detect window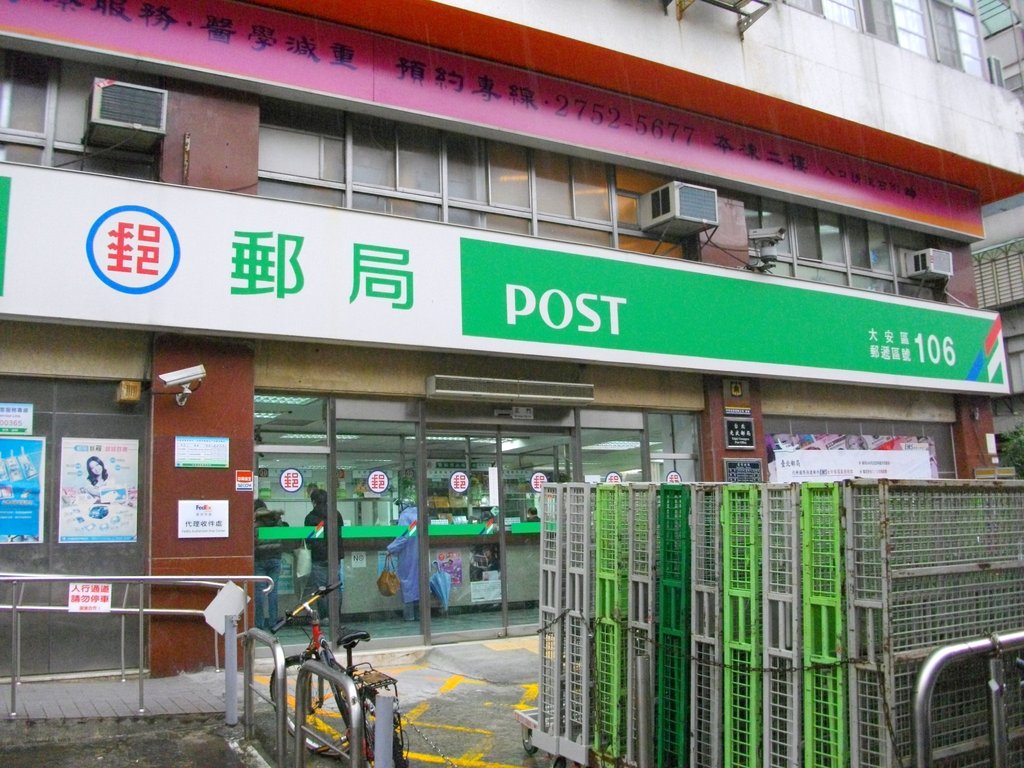
box=[346, 118, 443, 222]
